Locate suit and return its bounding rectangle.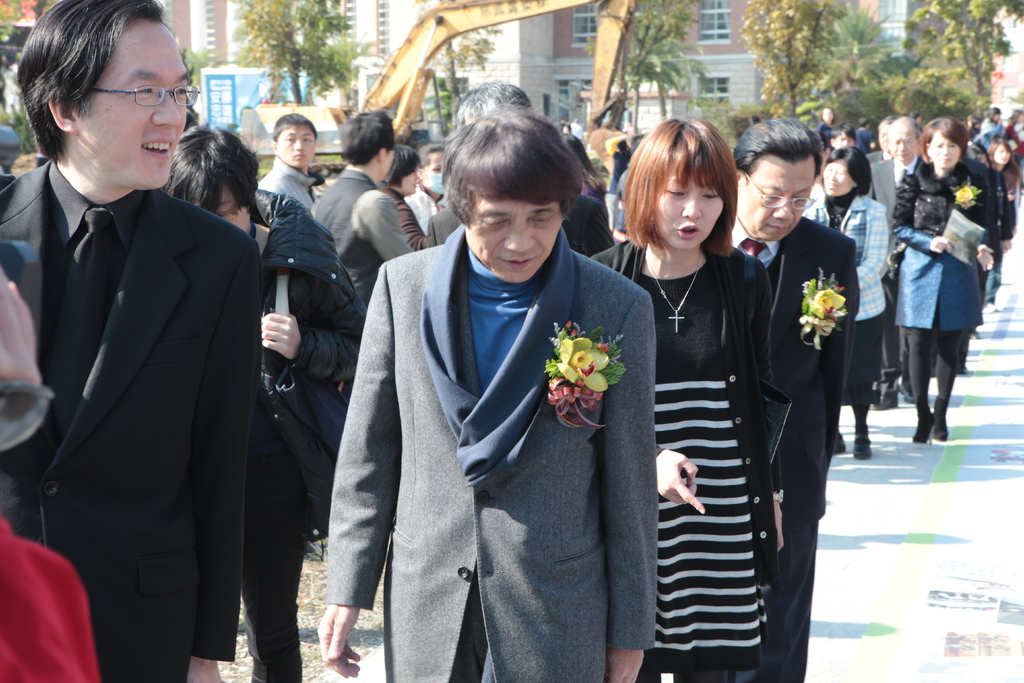
region(858, 151, 922, 374).
